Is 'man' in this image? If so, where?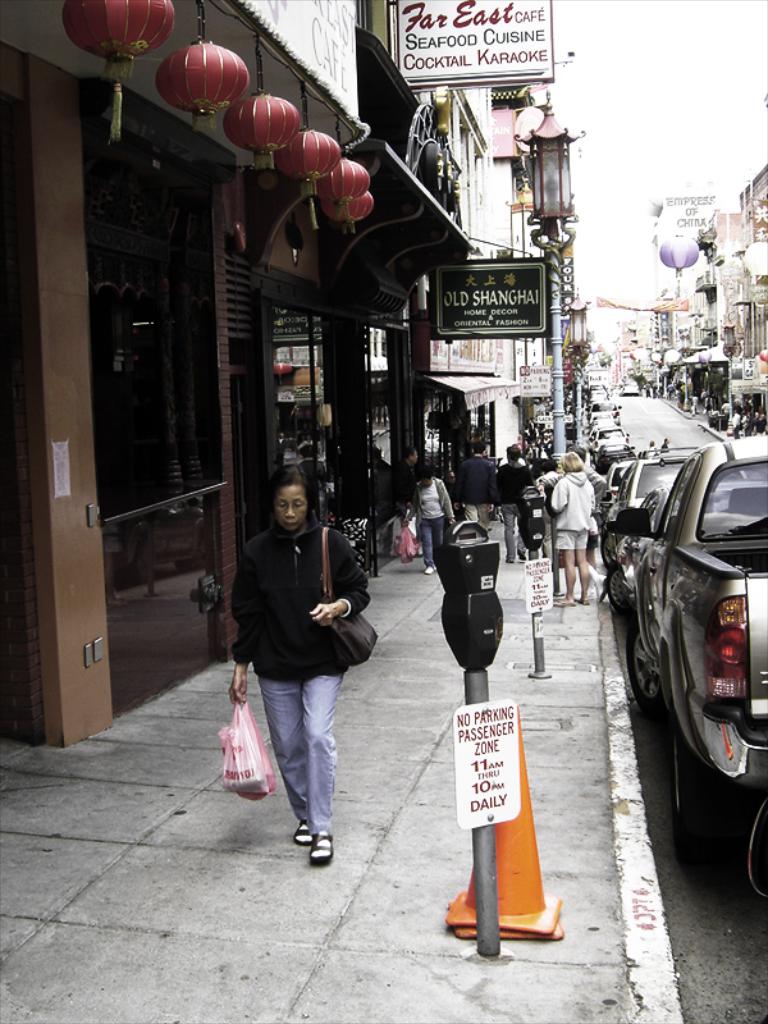
Yes, at (left=392, top=445, right=421, bottom=544).
